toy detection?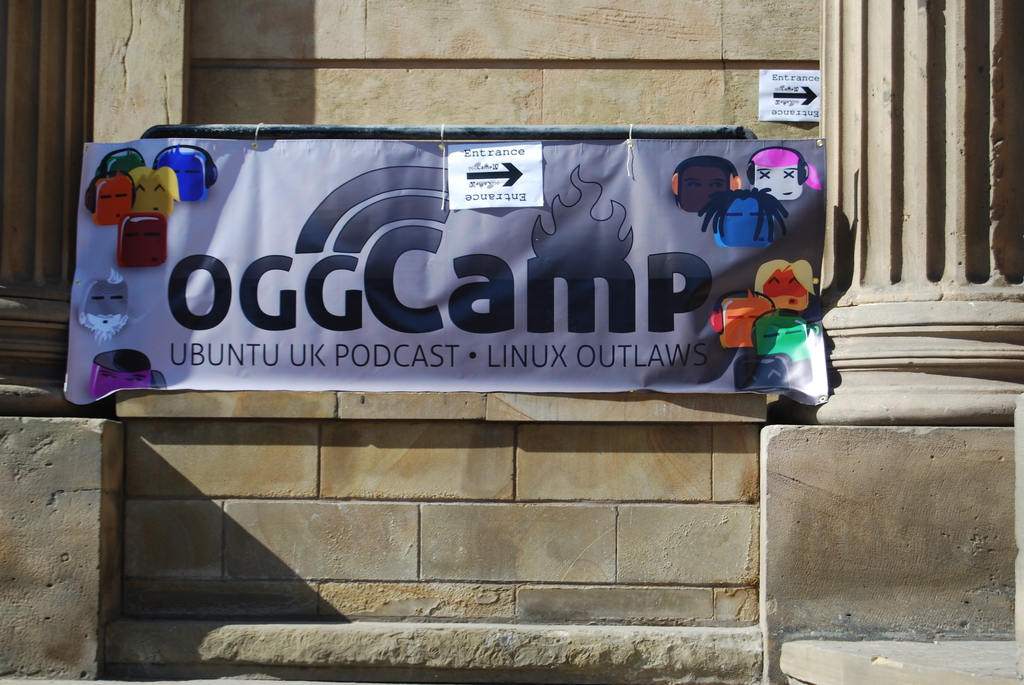
<bbox>752, 310, 817, 370</bbox>
